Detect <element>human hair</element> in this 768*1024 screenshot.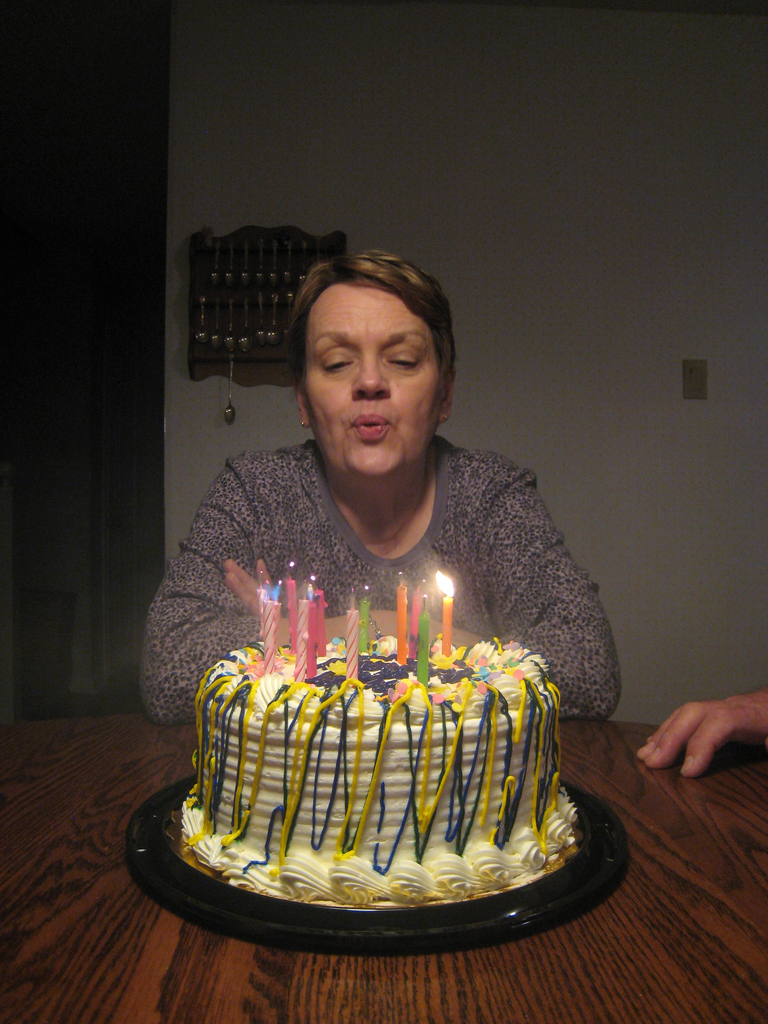
Detection: <bbox>291, 249, 452, 405</bbox>.
